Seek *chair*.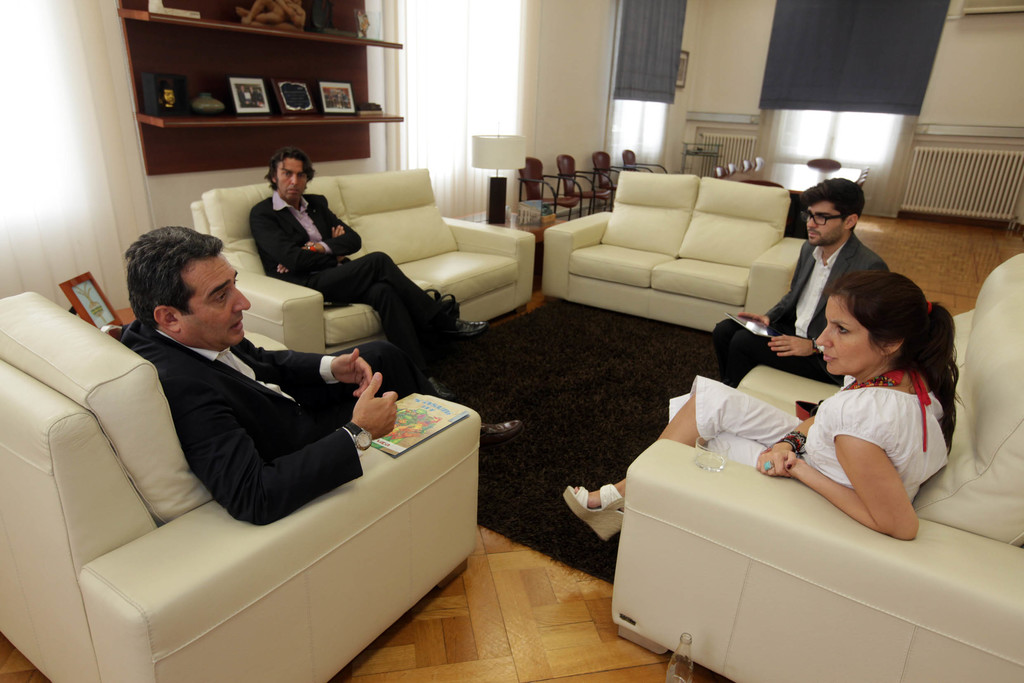
region(751, 158, 765, 168).
